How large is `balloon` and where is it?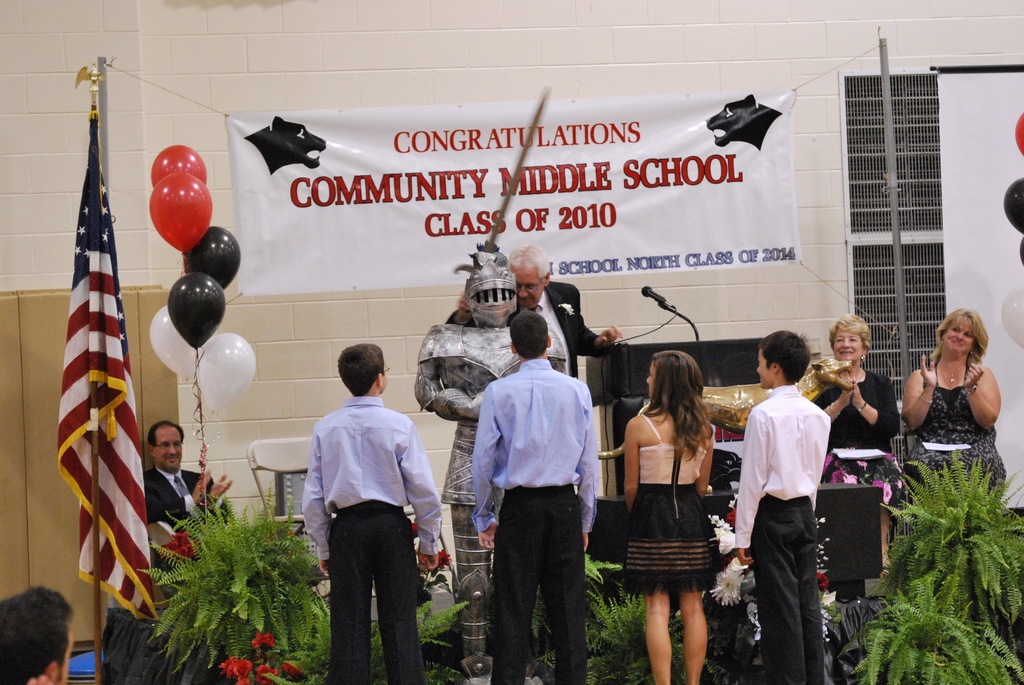
Bounding box: BBox(195, 331, 257, 415).
